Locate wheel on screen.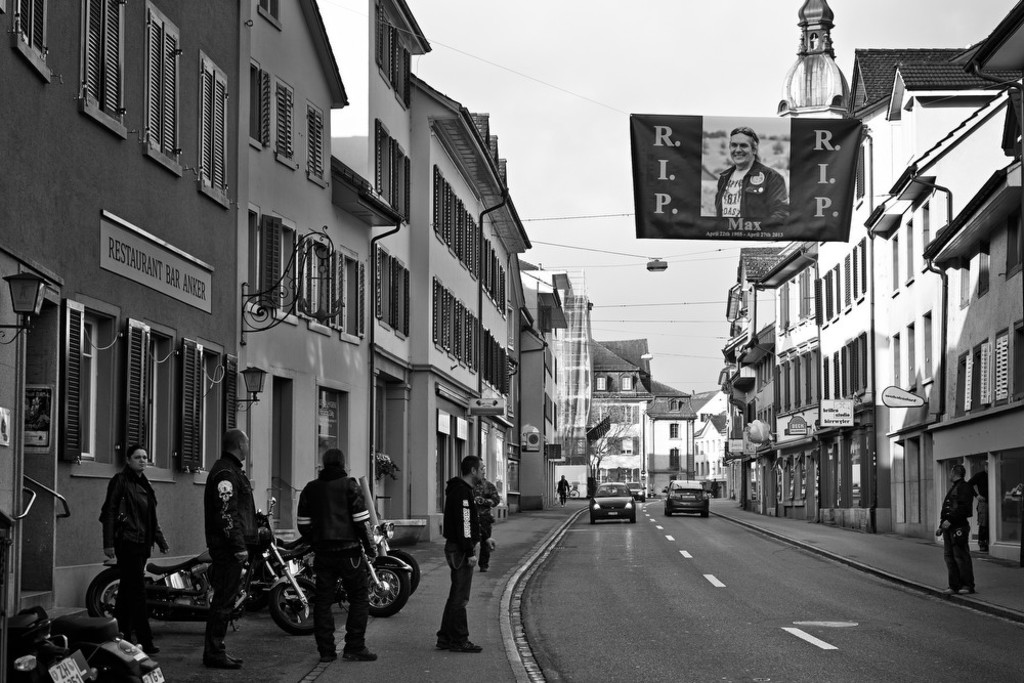
On screen at x1=272, y1=578, x2=319, y2=636.
